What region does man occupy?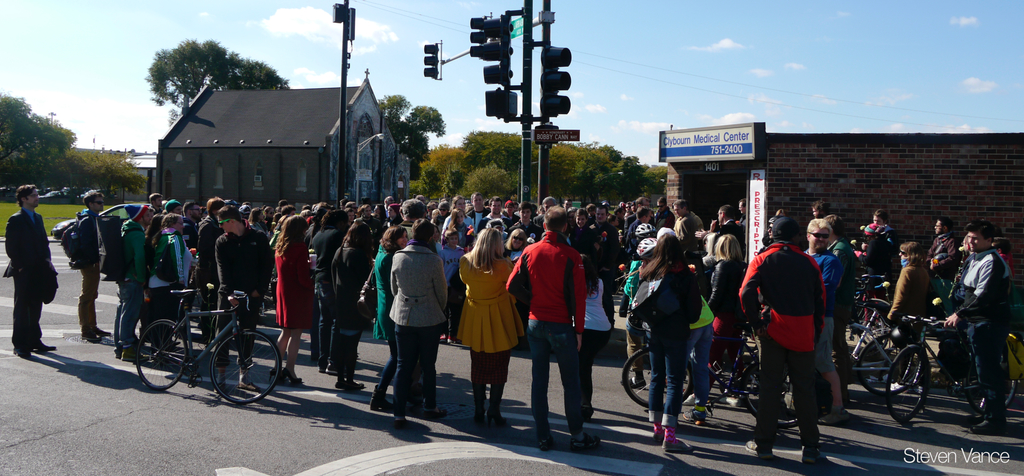
115/202/154/363.
